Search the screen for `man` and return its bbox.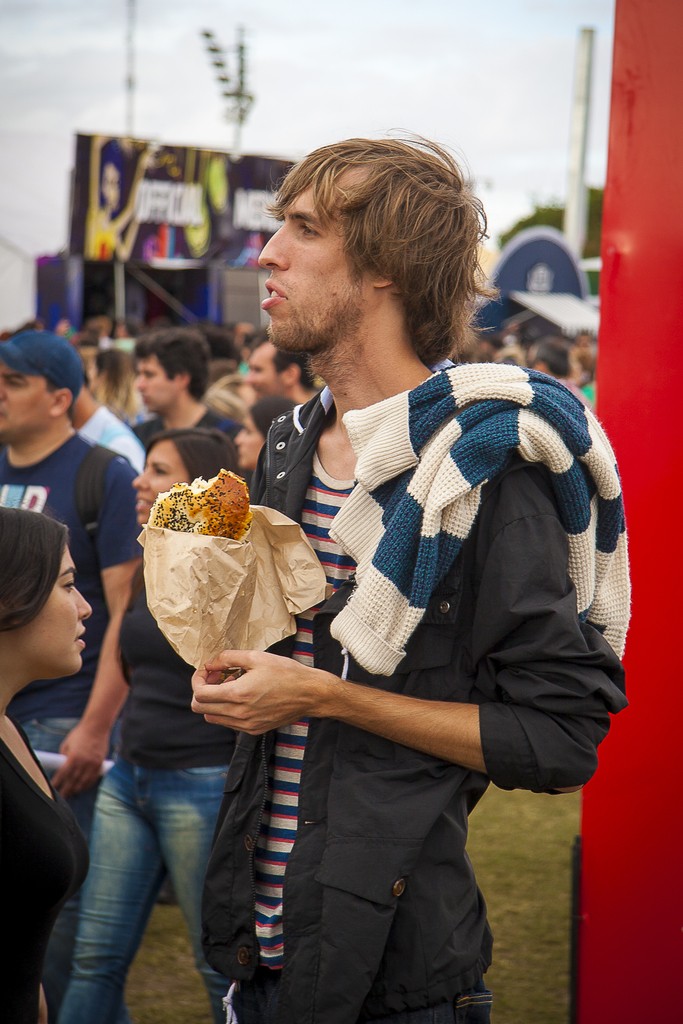
Found: (left=0, top=326, right=147, bottom=1021).
